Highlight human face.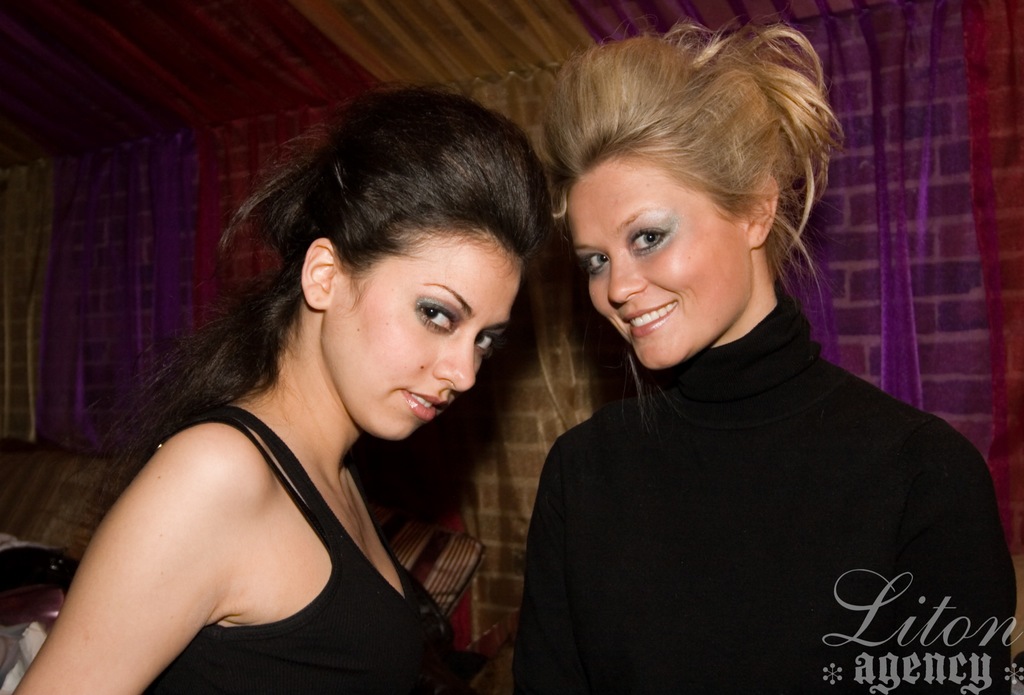
Highlighted region: left=320, top=229, right=519, bottom=441.
